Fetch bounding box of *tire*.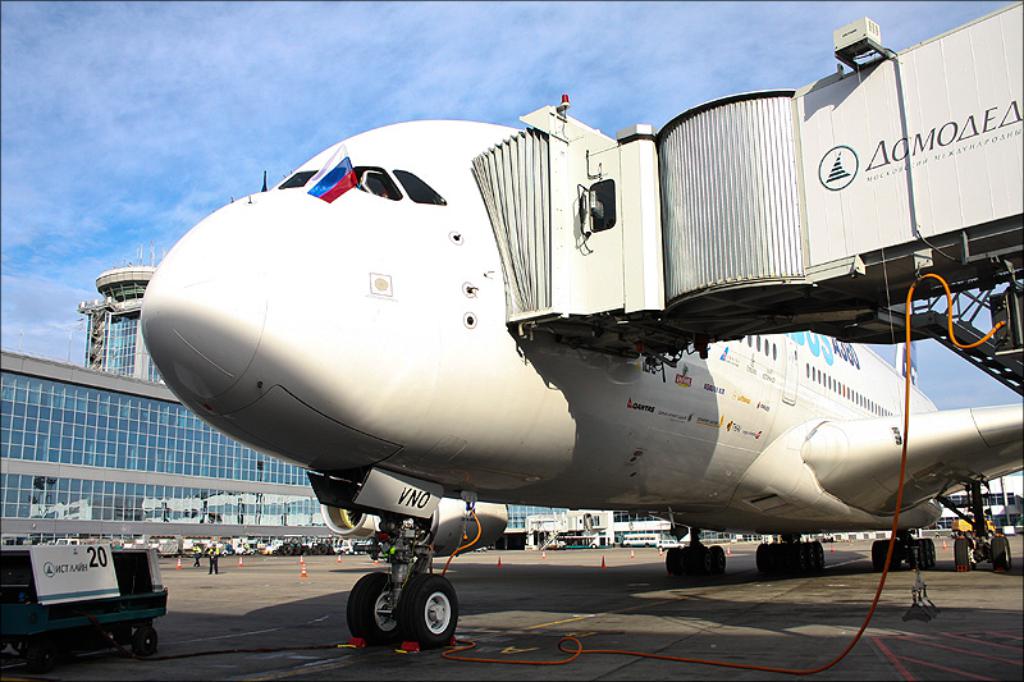
Bbox: {"left": 680, "top": 545, "right": 695, "bottom": 568}.
